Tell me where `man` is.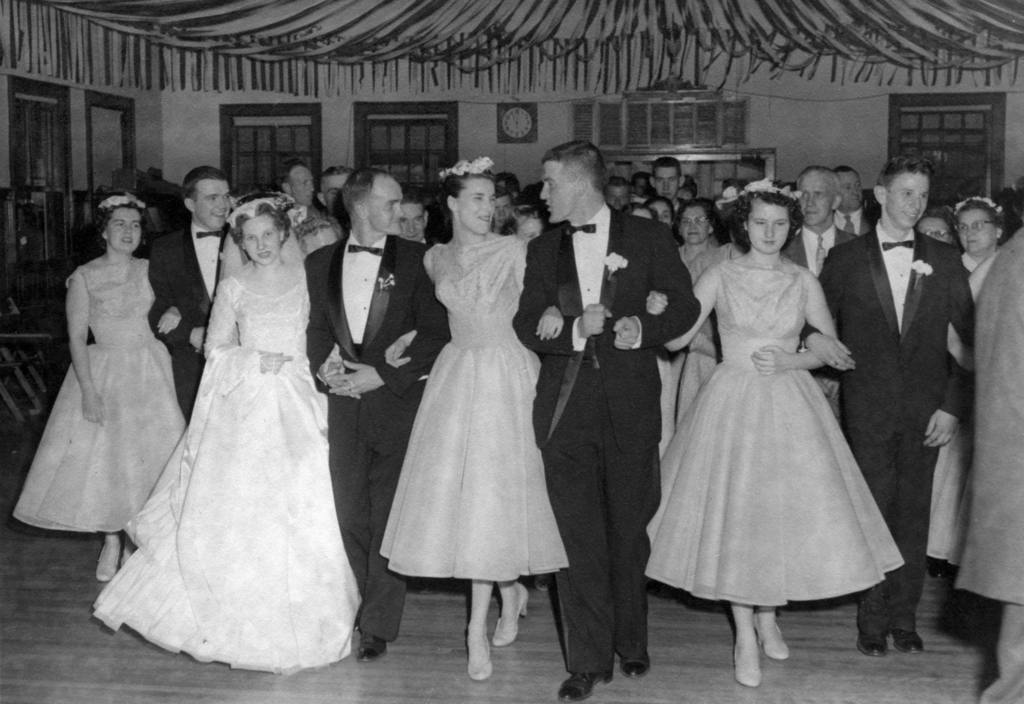
`man` is at x1=849 y1=151 x2=1002 y2=609.
